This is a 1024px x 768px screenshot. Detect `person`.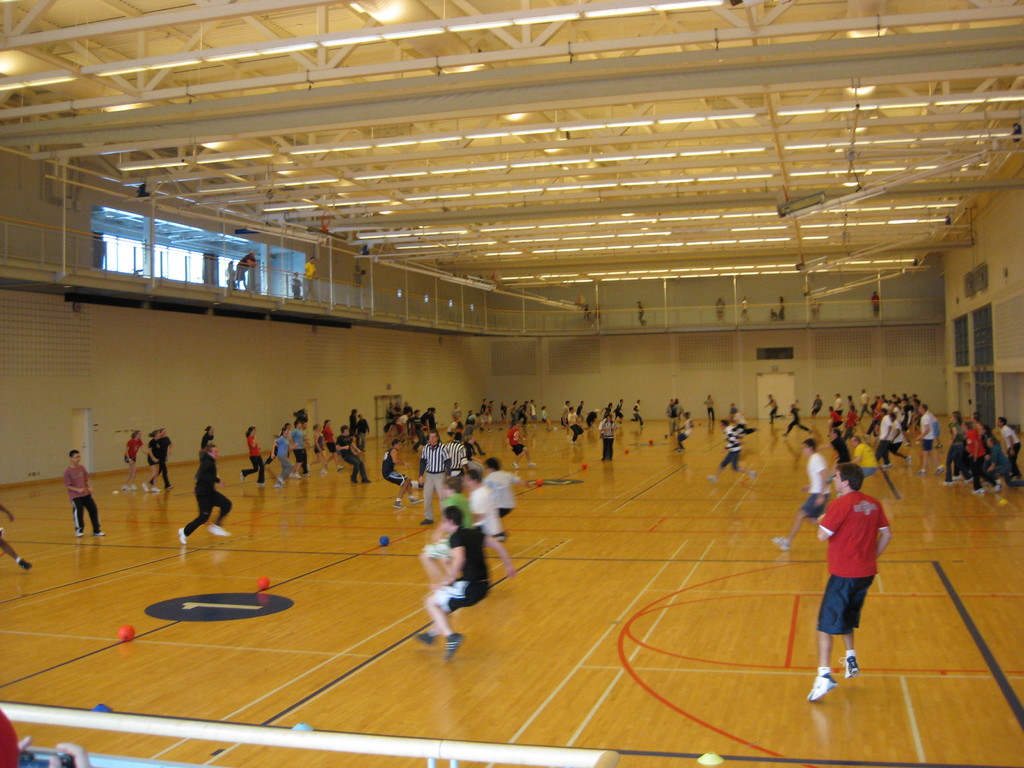
pyautogui.locateOnScreen(225, 256, 236, 287).
